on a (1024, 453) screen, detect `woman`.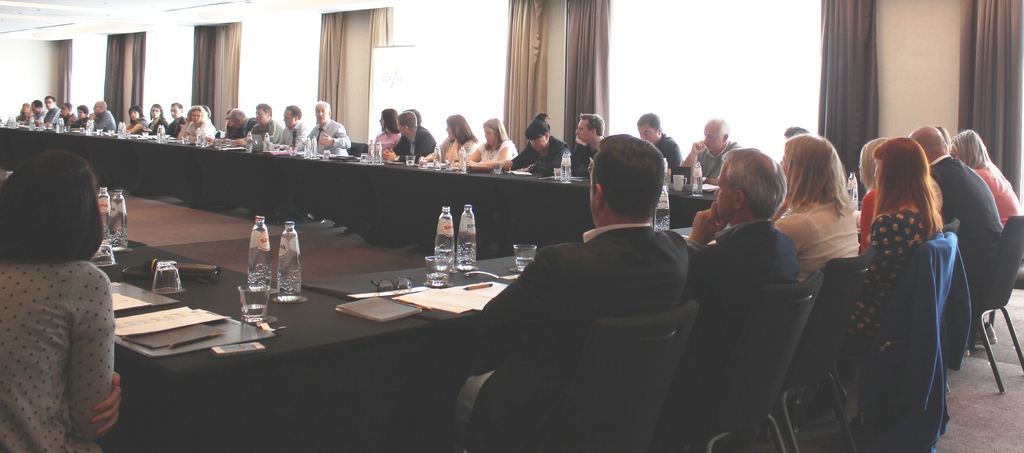
216/111/241/141.
